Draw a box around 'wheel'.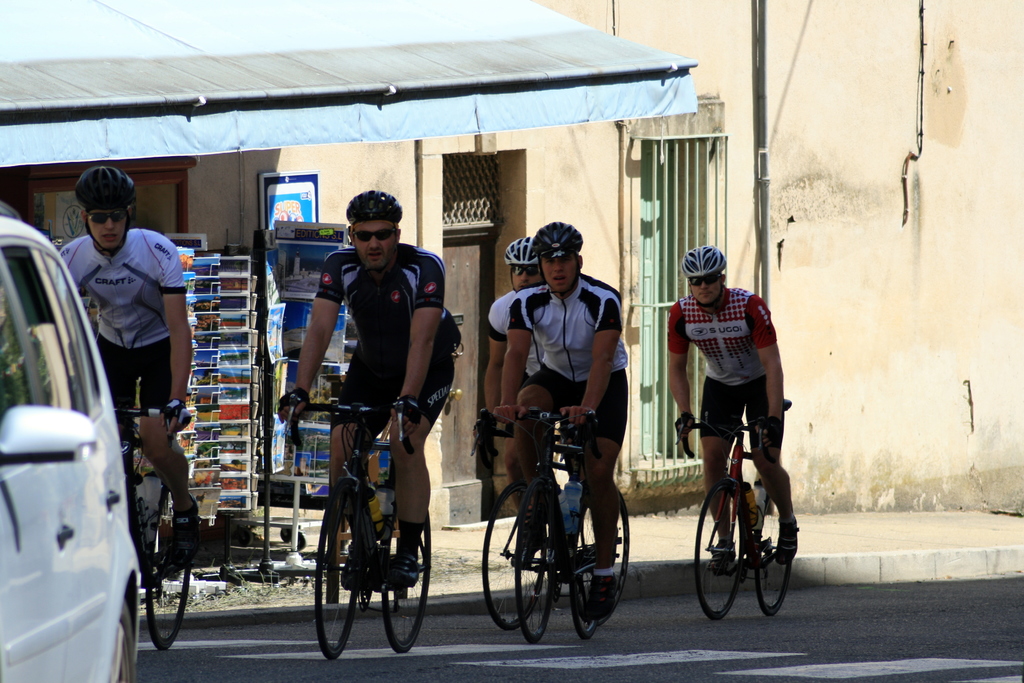
[x1=698, y1=478, x2=742, y2=622].
